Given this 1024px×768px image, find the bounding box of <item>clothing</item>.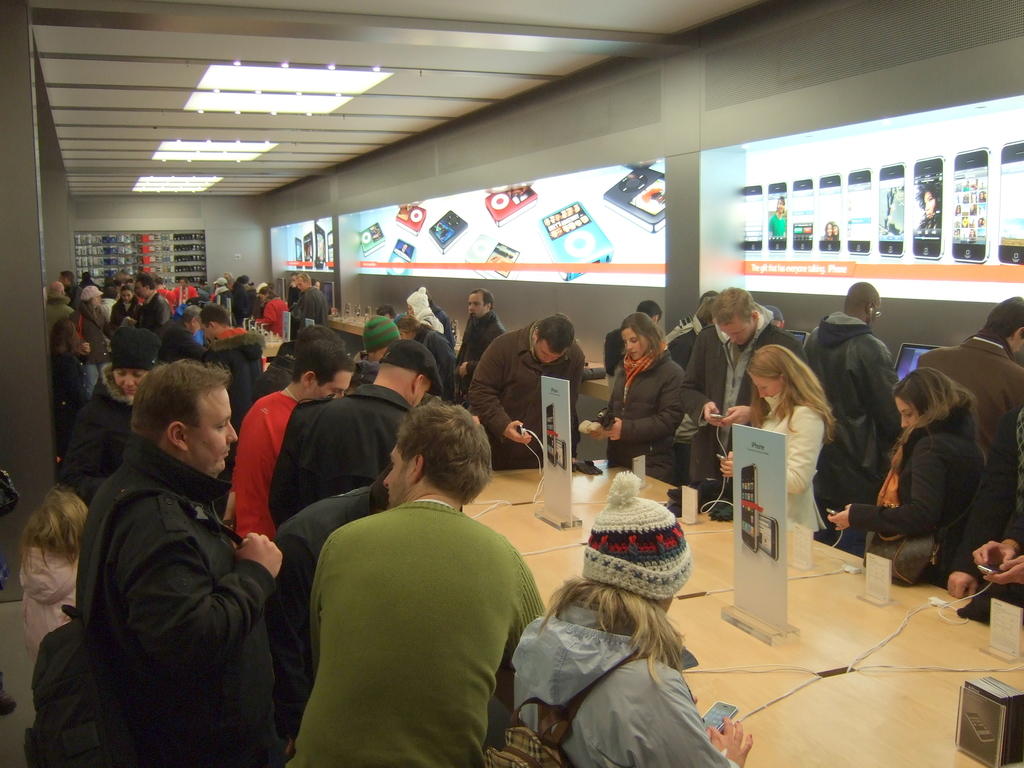
box=[454, 312, 510, 396].
